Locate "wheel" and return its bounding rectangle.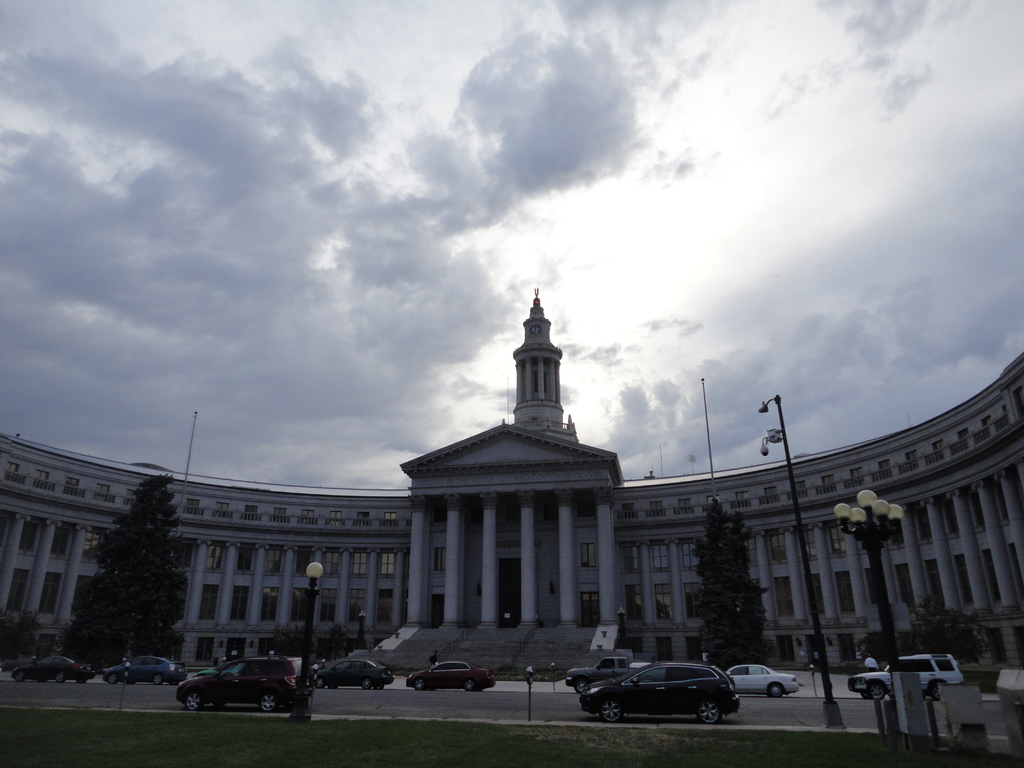
region(415, 678, 426, 690).
